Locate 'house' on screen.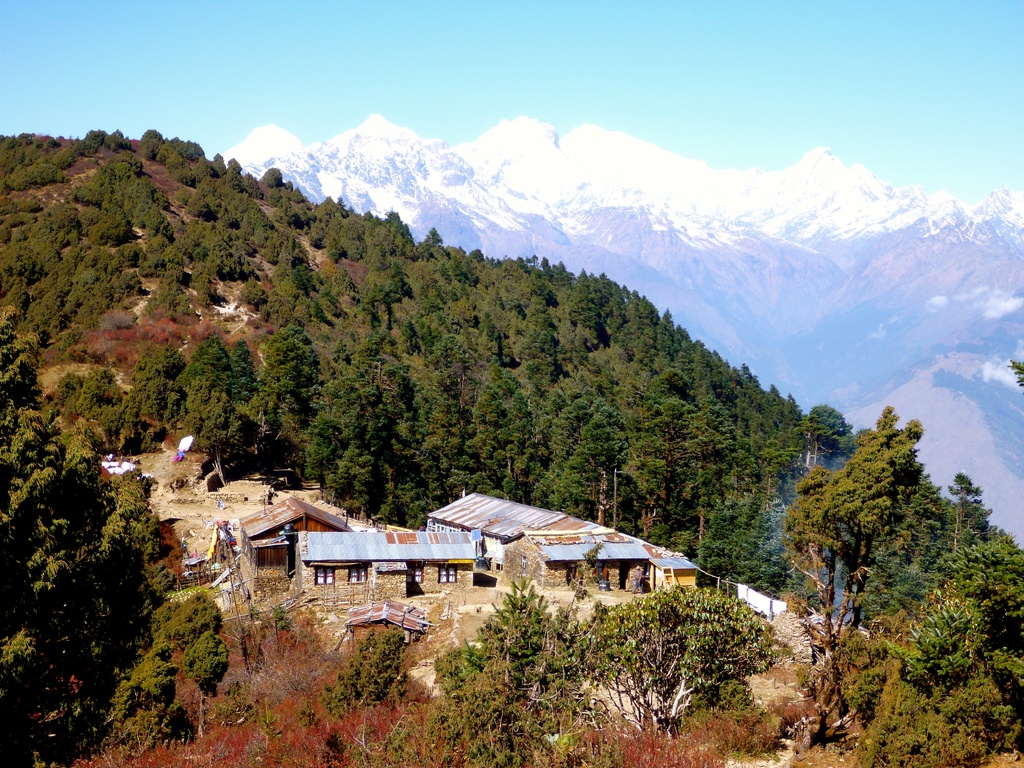
On screen at (left=426, top=482, right=586, bottom=544).
